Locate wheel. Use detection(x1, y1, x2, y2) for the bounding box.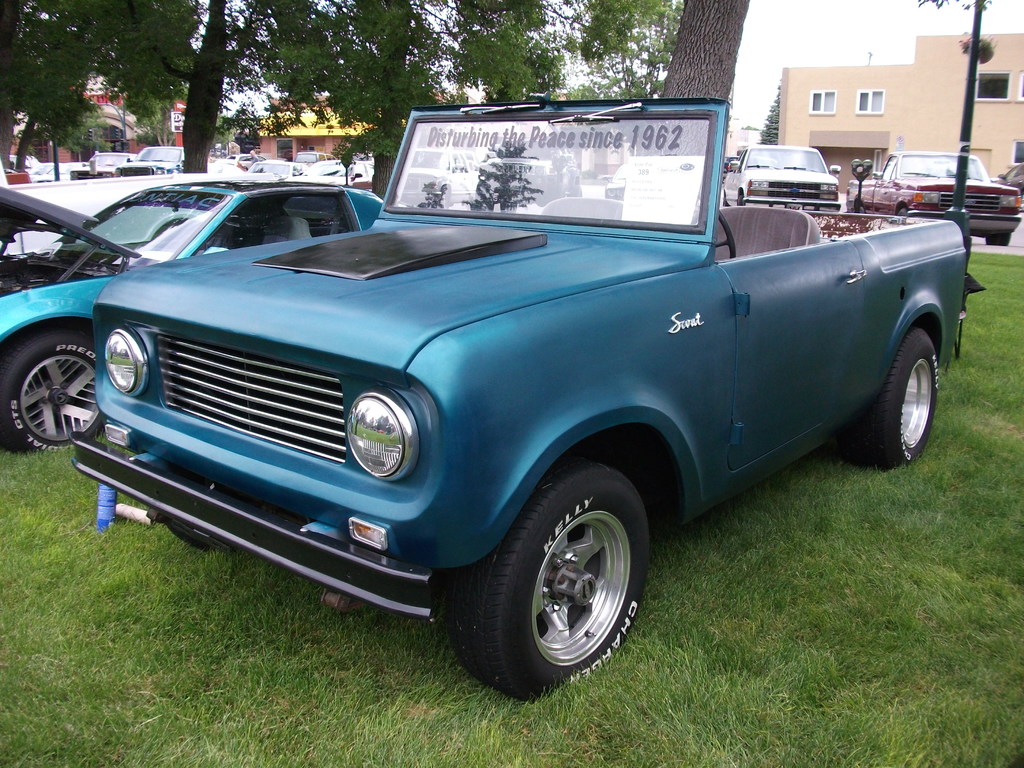
detection(457, 475, 655, 685).
